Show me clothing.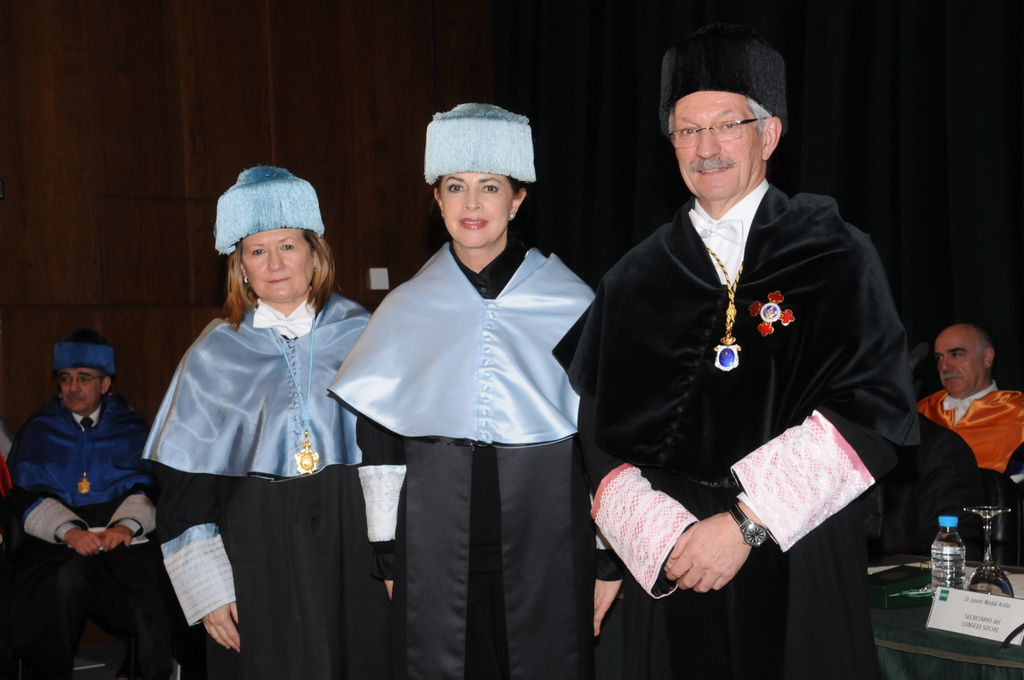
clothing is here: crop(328, 231, 595, 679).
